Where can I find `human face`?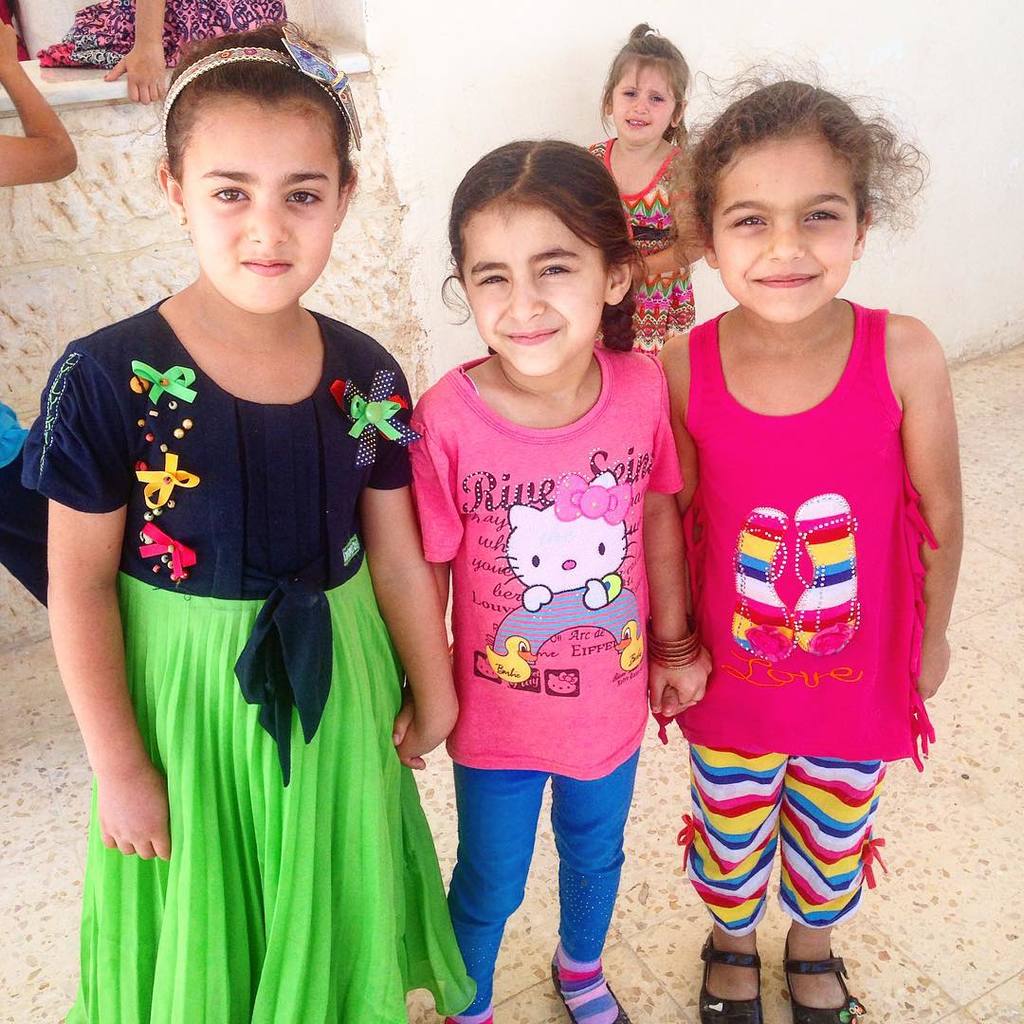
You can find it at [709, 128, 858, 328].
